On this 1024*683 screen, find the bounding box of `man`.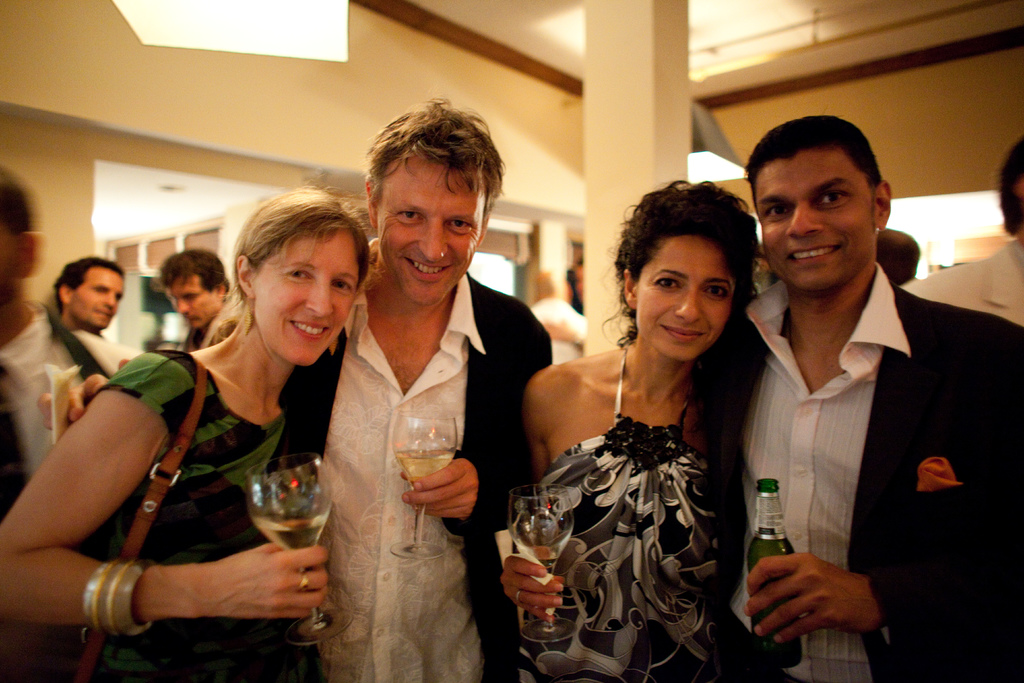
Bounding box: BBox(705, 113, 1000, 670).
